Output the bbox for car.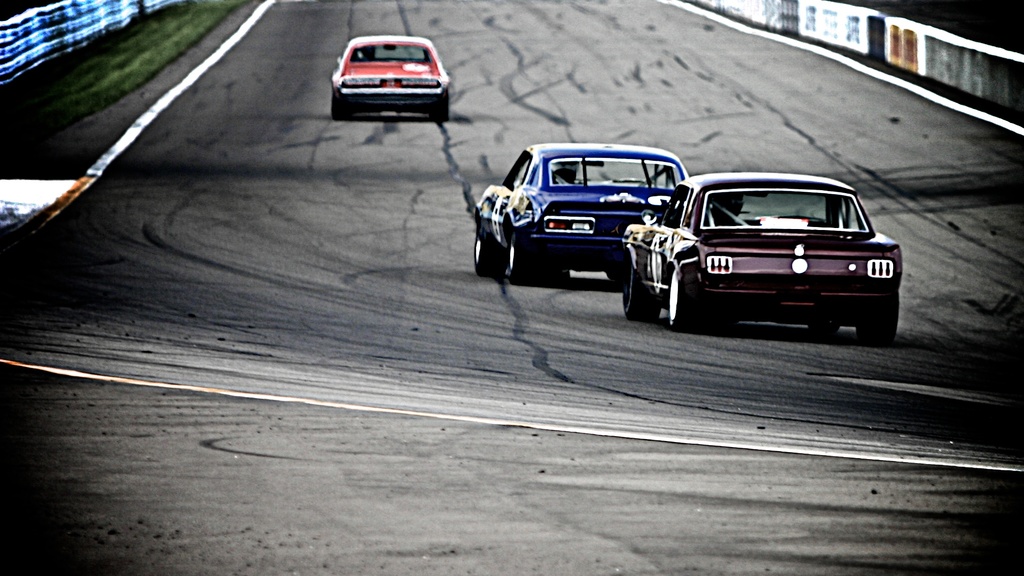
select_region(474, 138, 696, 283).
